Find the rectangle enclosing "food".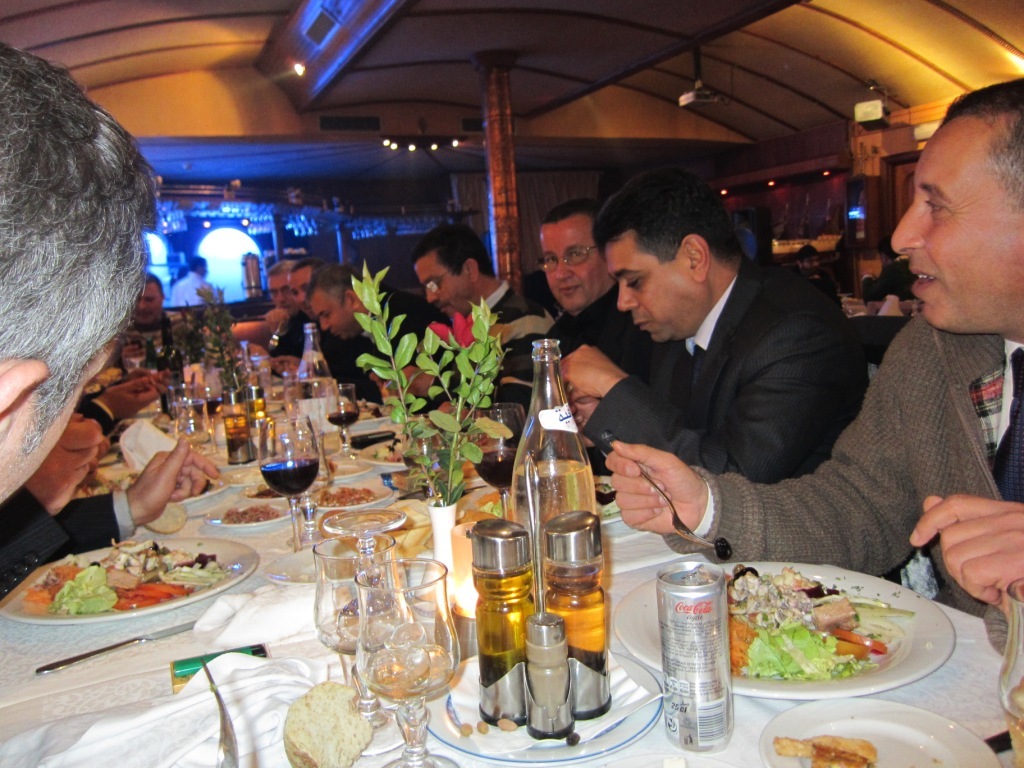
{"x1": 321, "y1": 485, "x2": 381, "y2": 512}.
